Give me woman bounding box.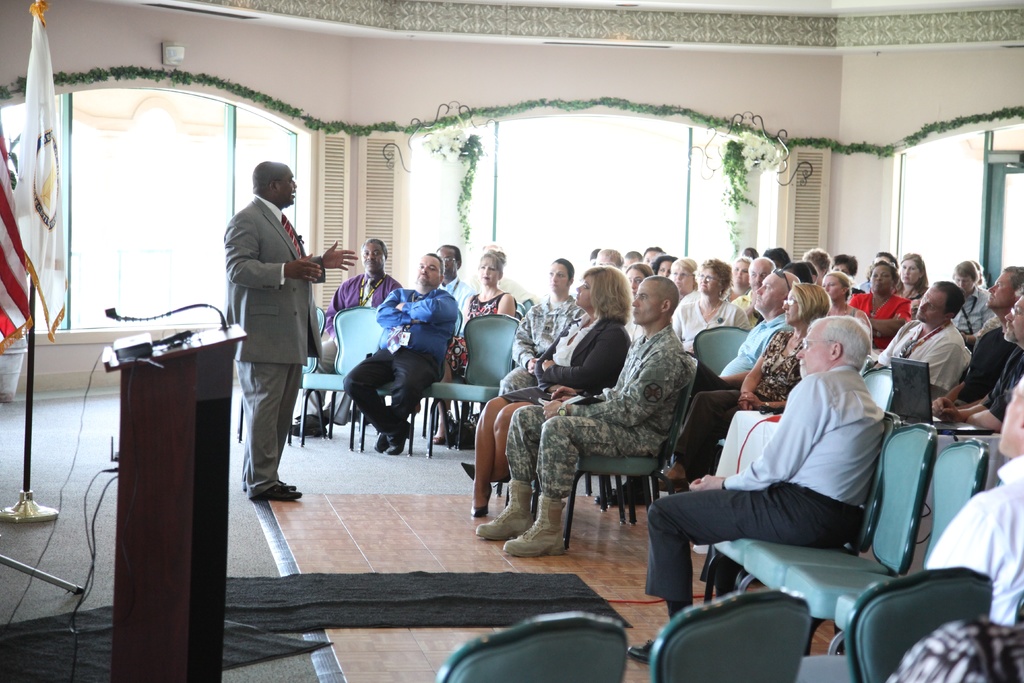
624,267,659,346.
